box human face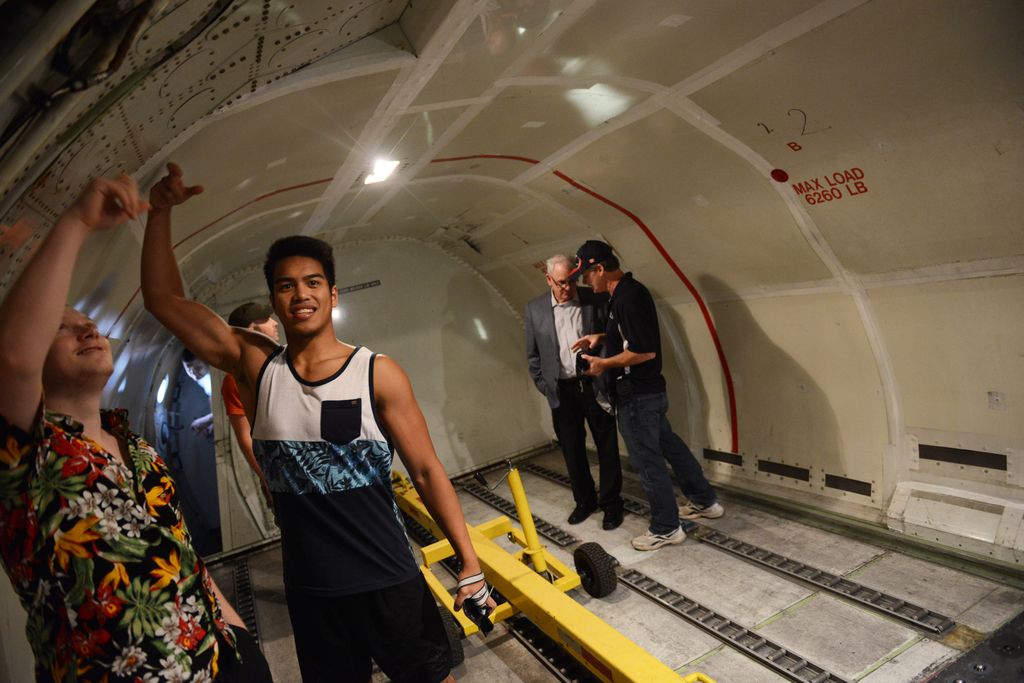
bbox=[44, 305, 113, 385]
